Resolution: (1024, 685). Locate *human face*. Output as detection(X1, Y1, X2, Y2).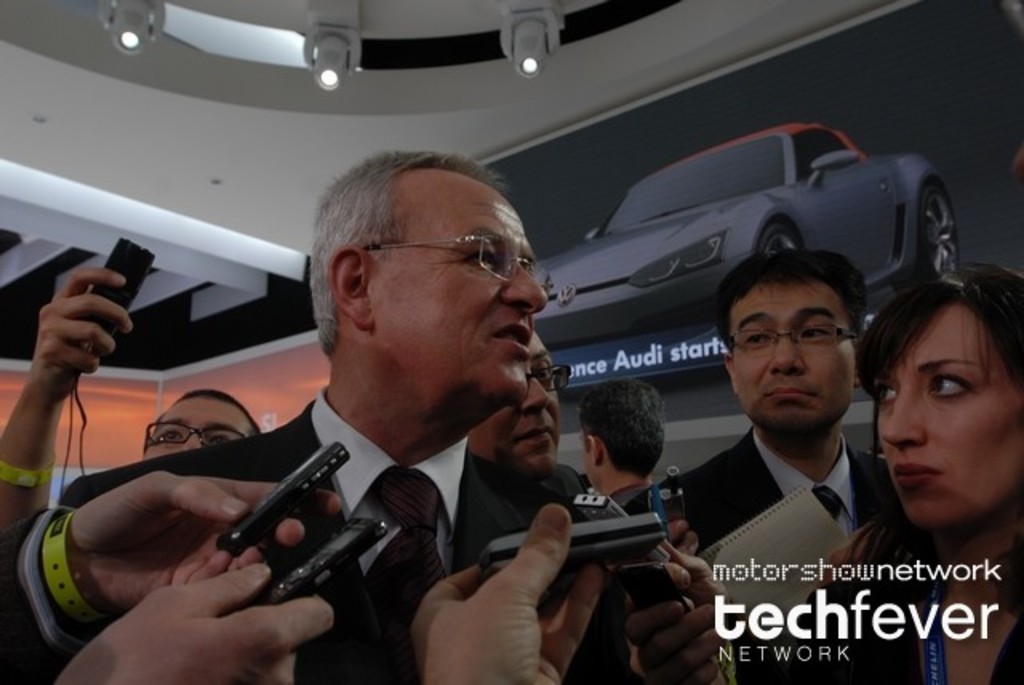
detection(141, 402, 250, 456).
